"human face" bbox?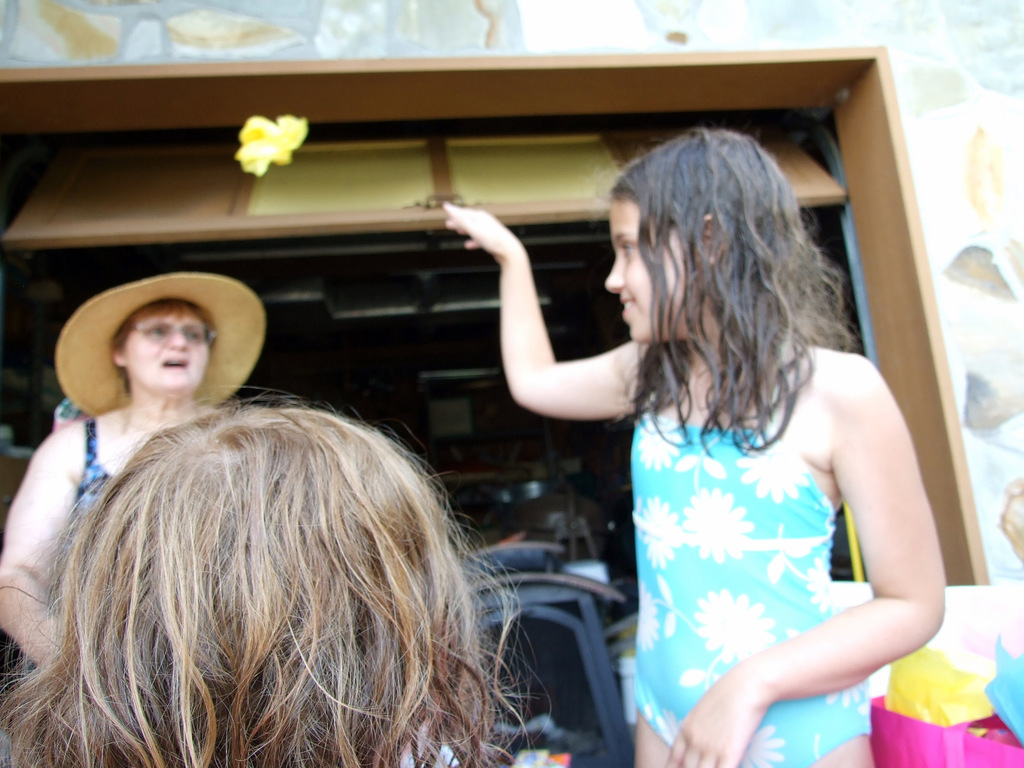
select_region(605, 198, 700, 342)
